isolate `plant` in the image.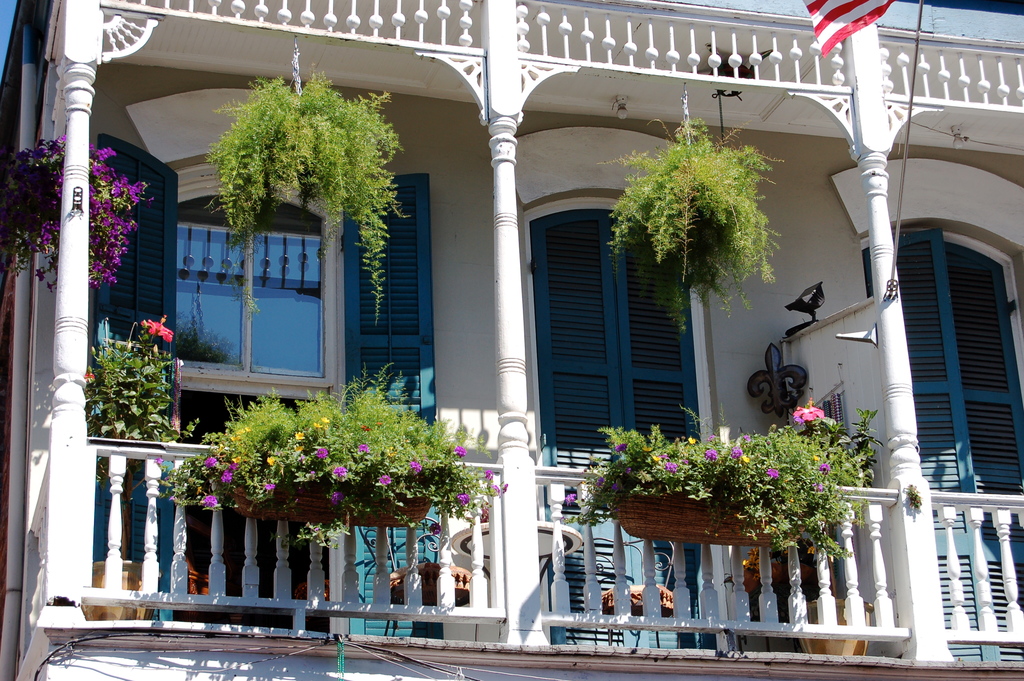
Isolated region: {"x1": 141, "y1": 356, "x2": 512, "y2": 555}.
